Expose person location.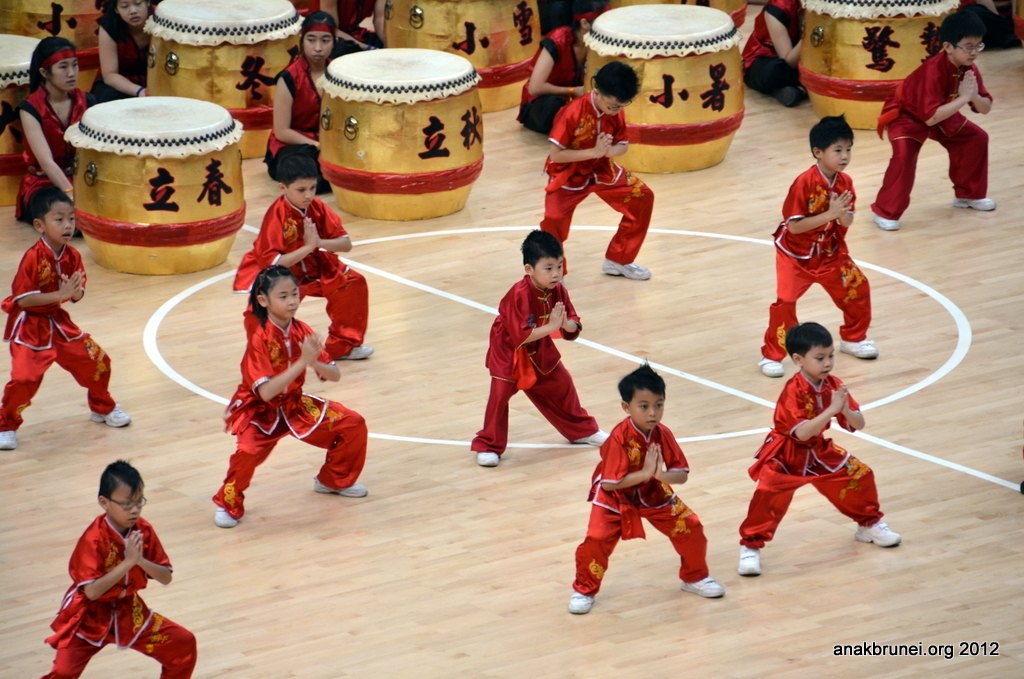
Exposed at (468, 227, 613, 468).
